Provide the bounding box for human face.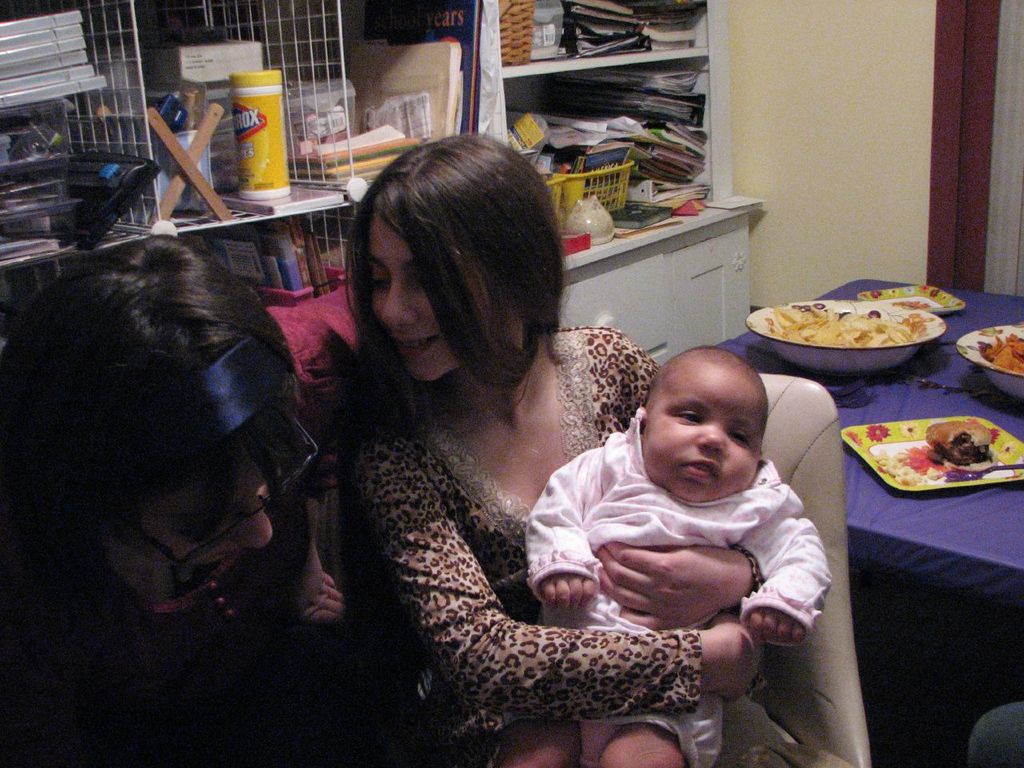
box(138, 469, 274, 562).
